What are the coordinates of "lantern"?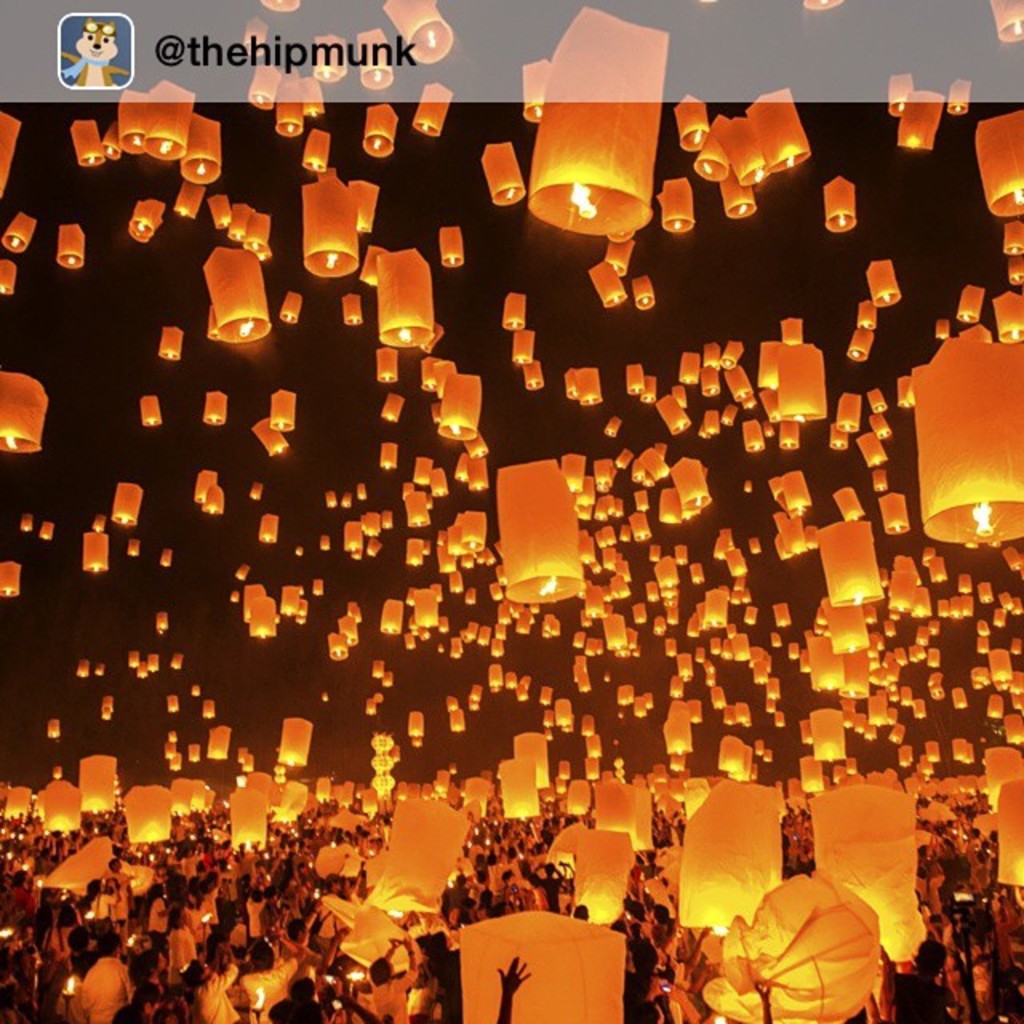
box(888, 77, 909, 112).
